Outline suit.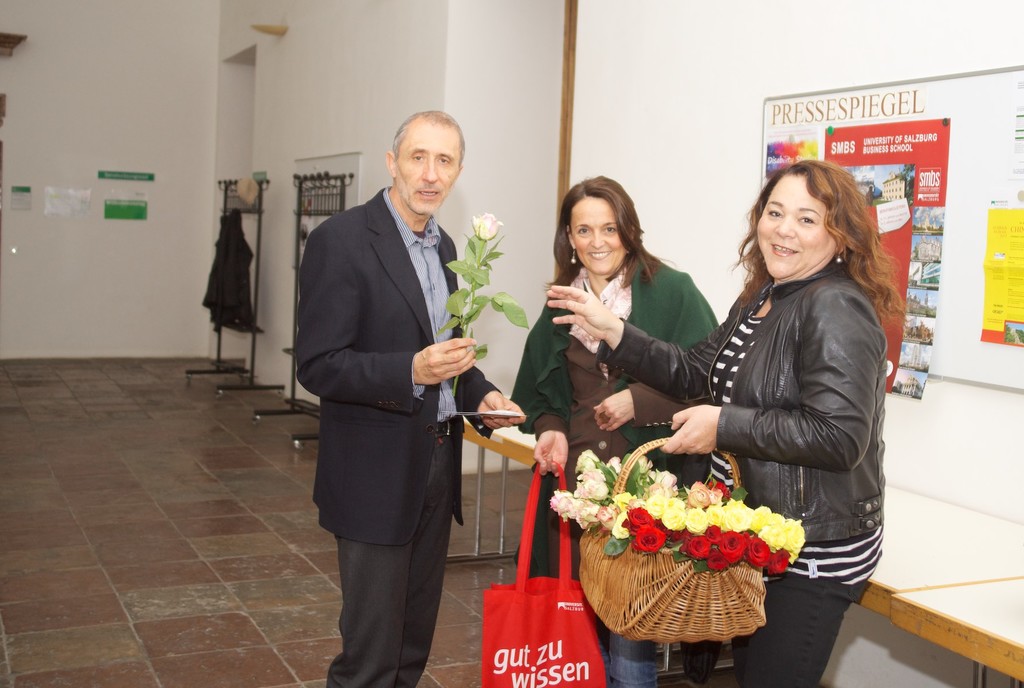
Outline: bbox=[304, 111, 493, 687].
